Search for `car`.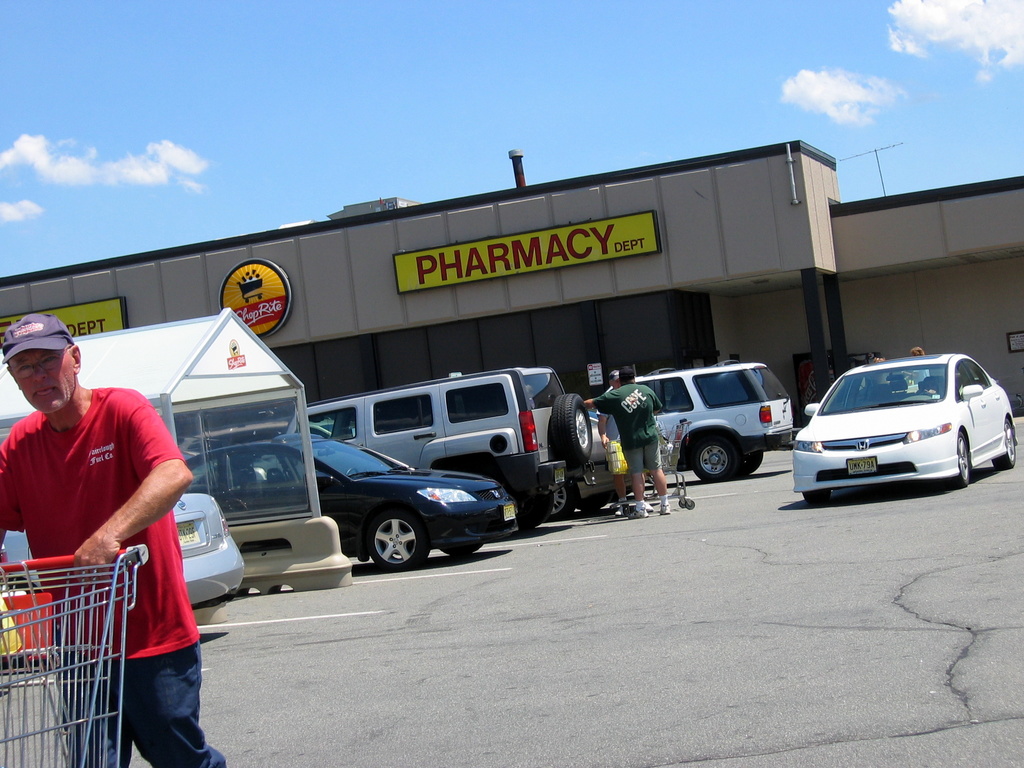
Found at bbox(550, 431, 630, 519).
